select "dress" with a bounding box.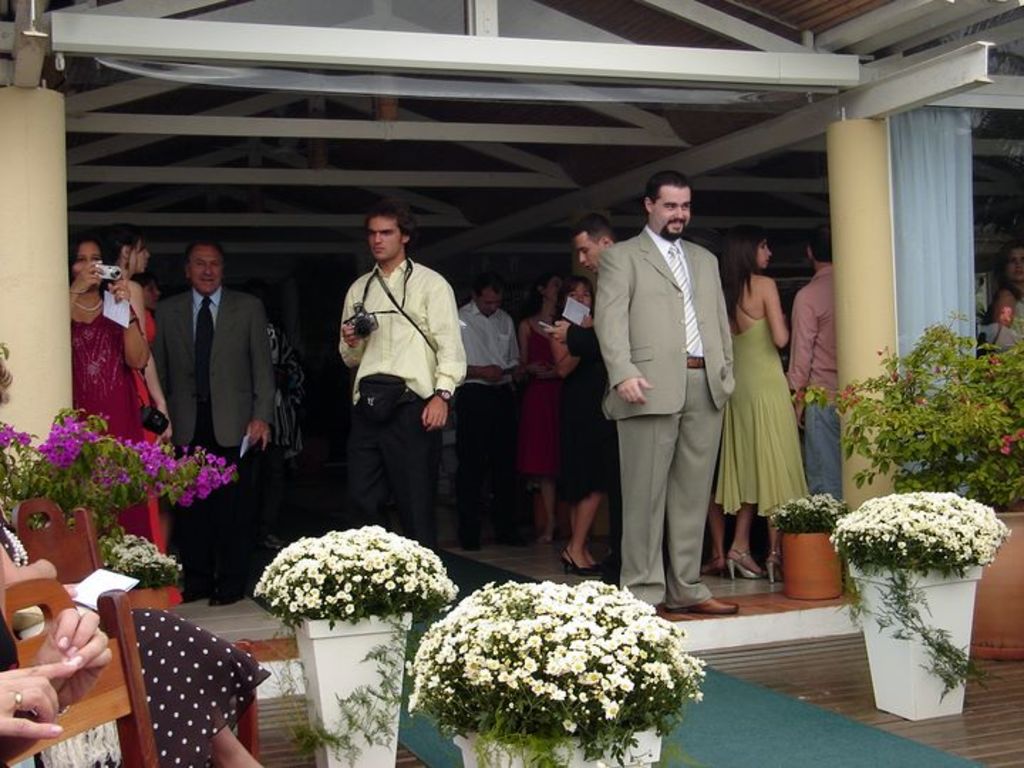
0, 511, 270, 767.
